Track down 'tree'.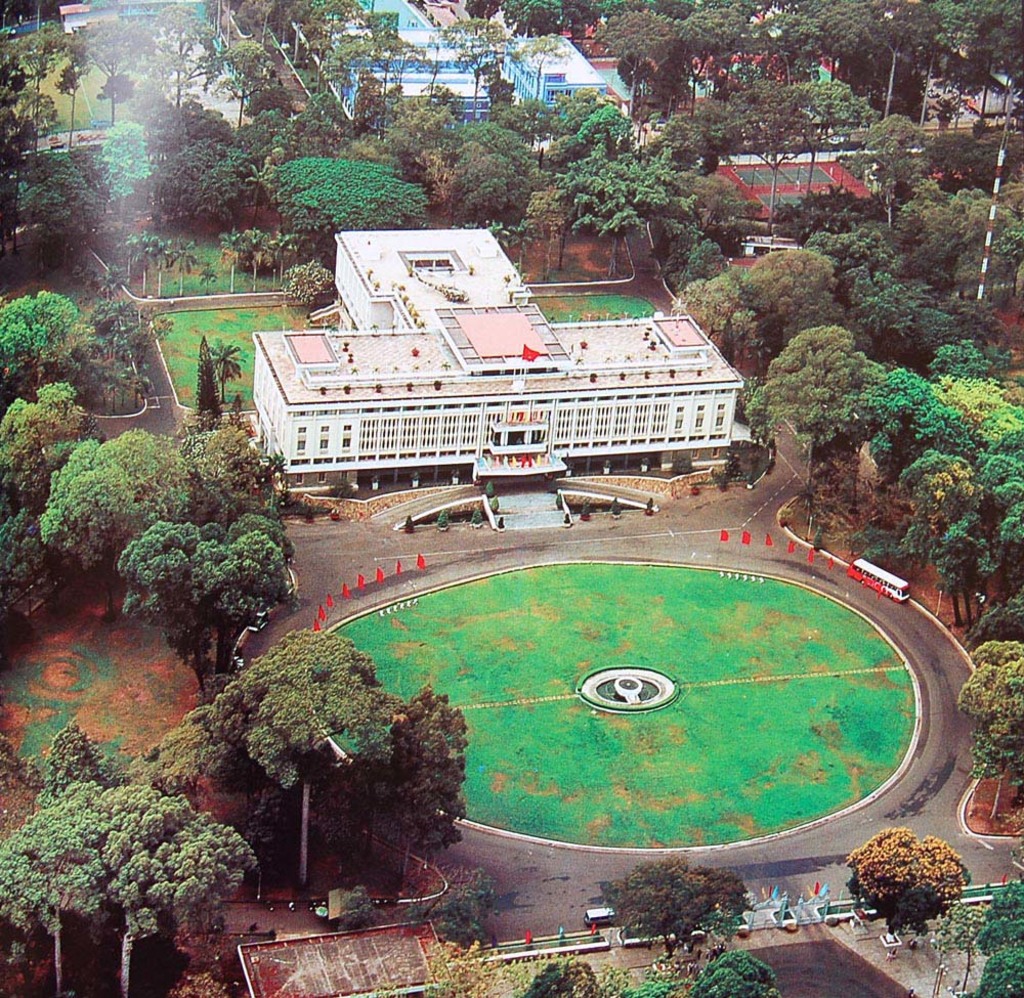
Tracked to 154:103:239:228.
